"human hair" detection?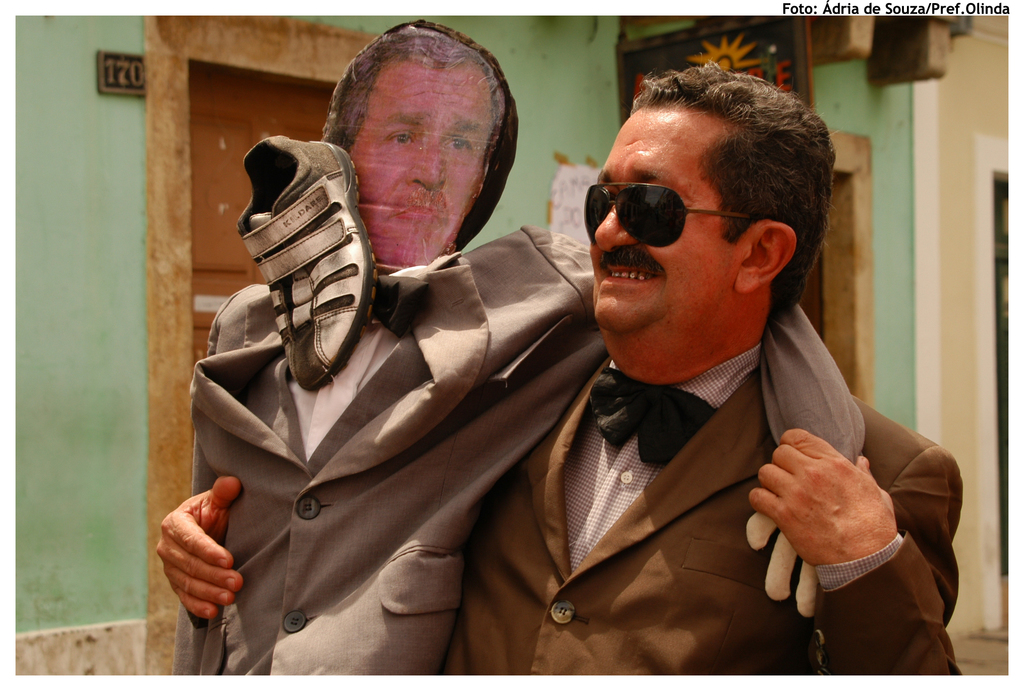
left=599, top=60, right=836, bottom=315
